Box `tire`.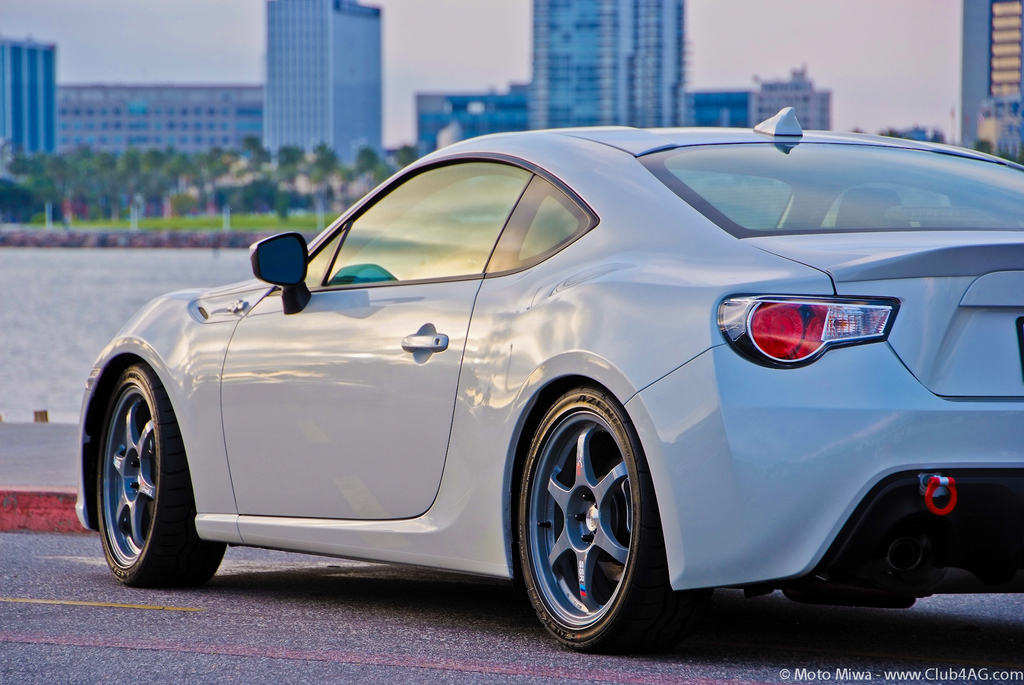
rect(97, 364, 228, 592).
